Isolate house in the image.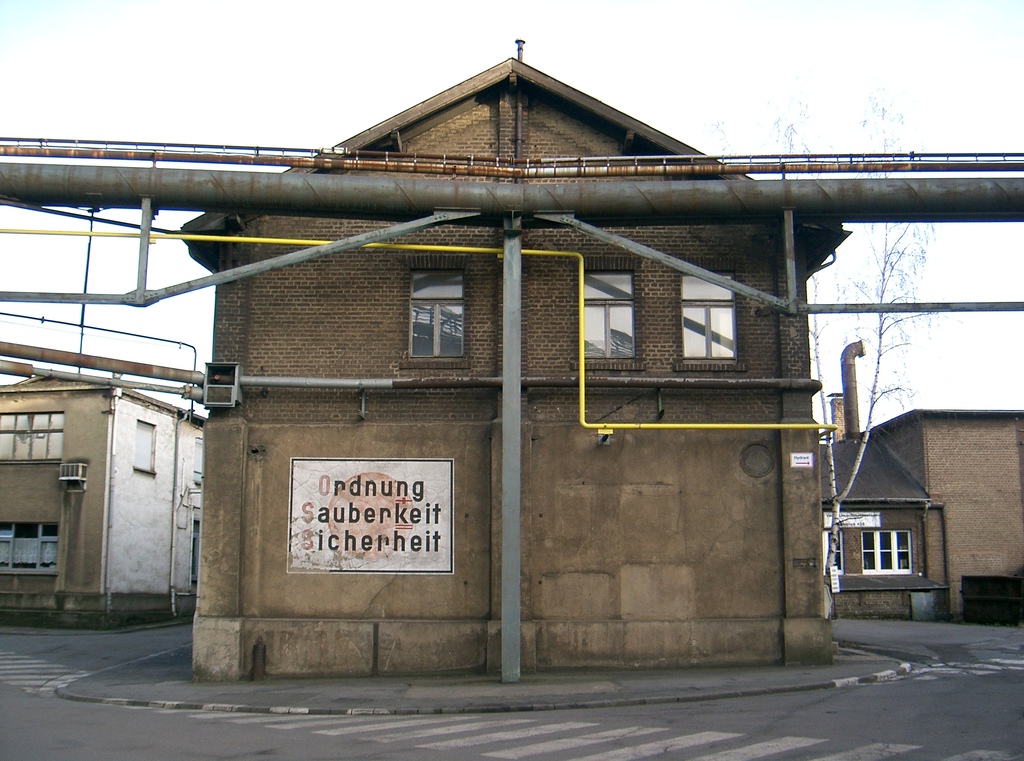
Isolated region: <region>0, 375, 202, 632</region>.
